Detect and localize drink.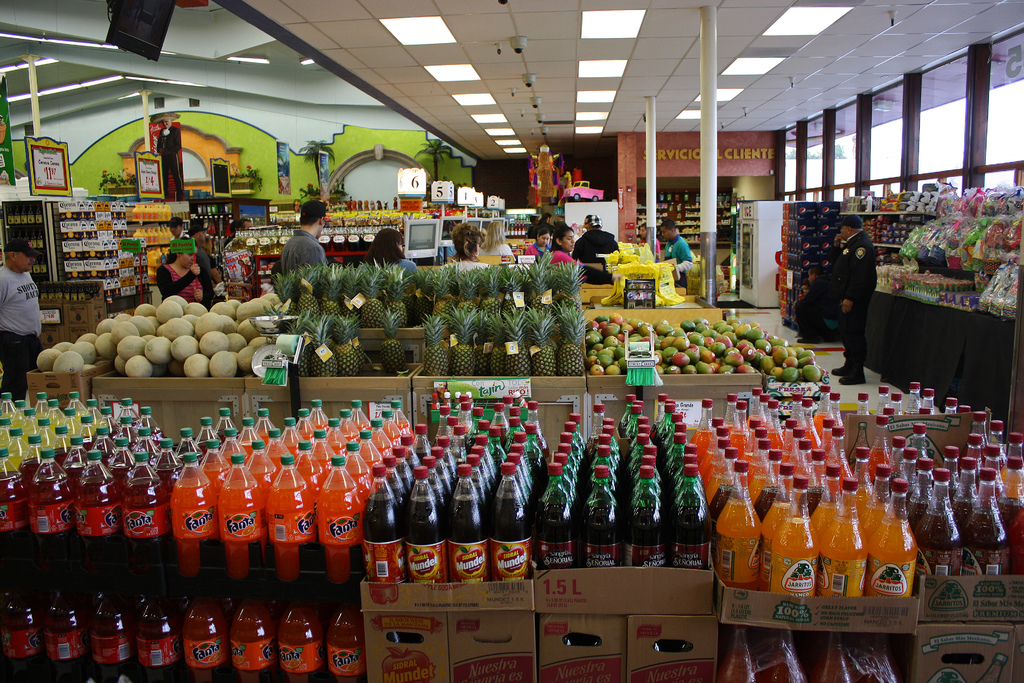
Localized at <region>491, 430, 508, 467</region>.
